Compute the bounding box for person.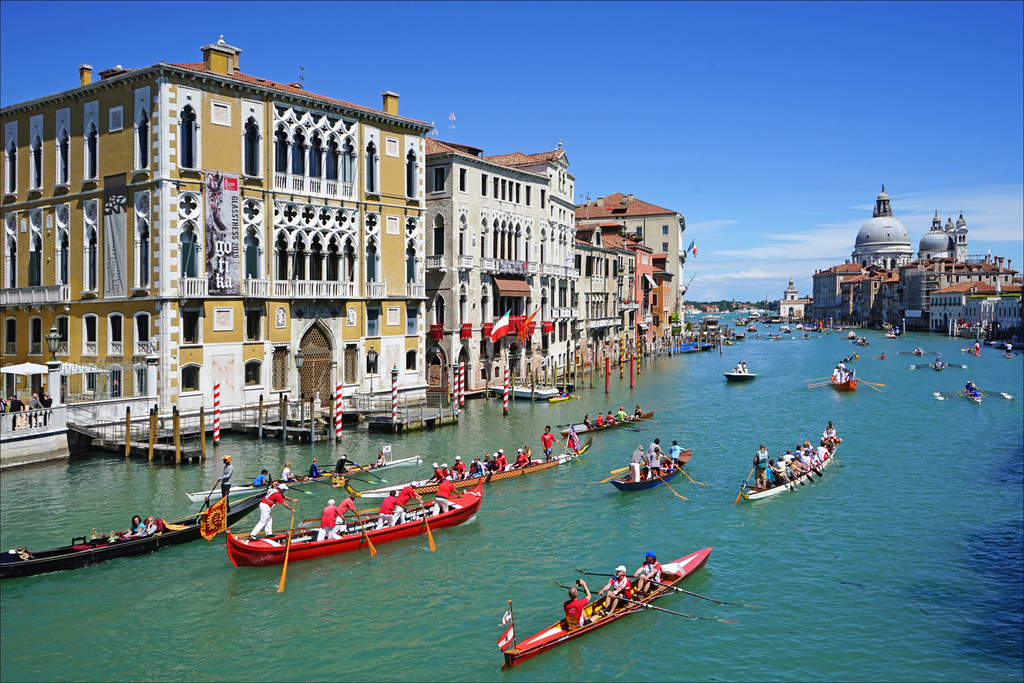
pyautogui.locateOnScreen(616, 406, 630, 421).
